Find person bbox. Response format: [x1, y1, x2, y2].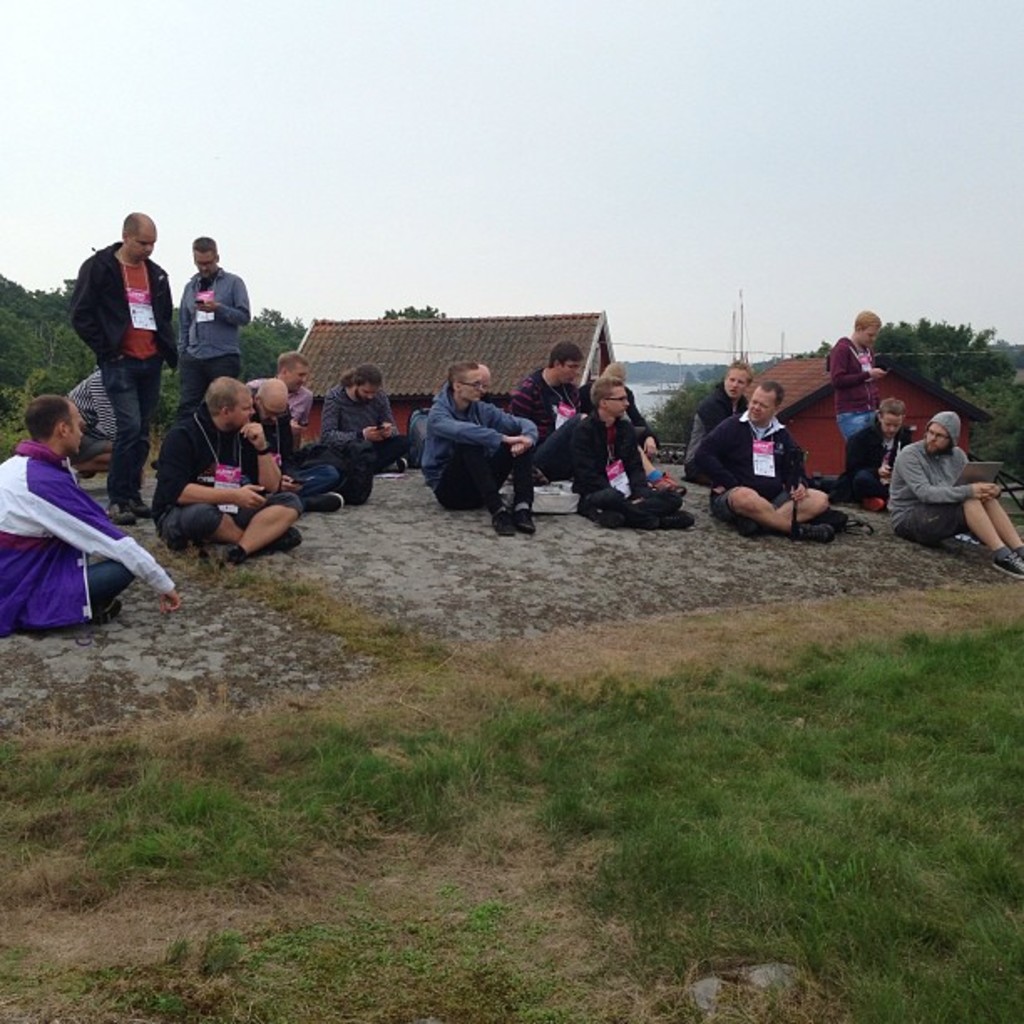
[62, 204, 186, 517].
